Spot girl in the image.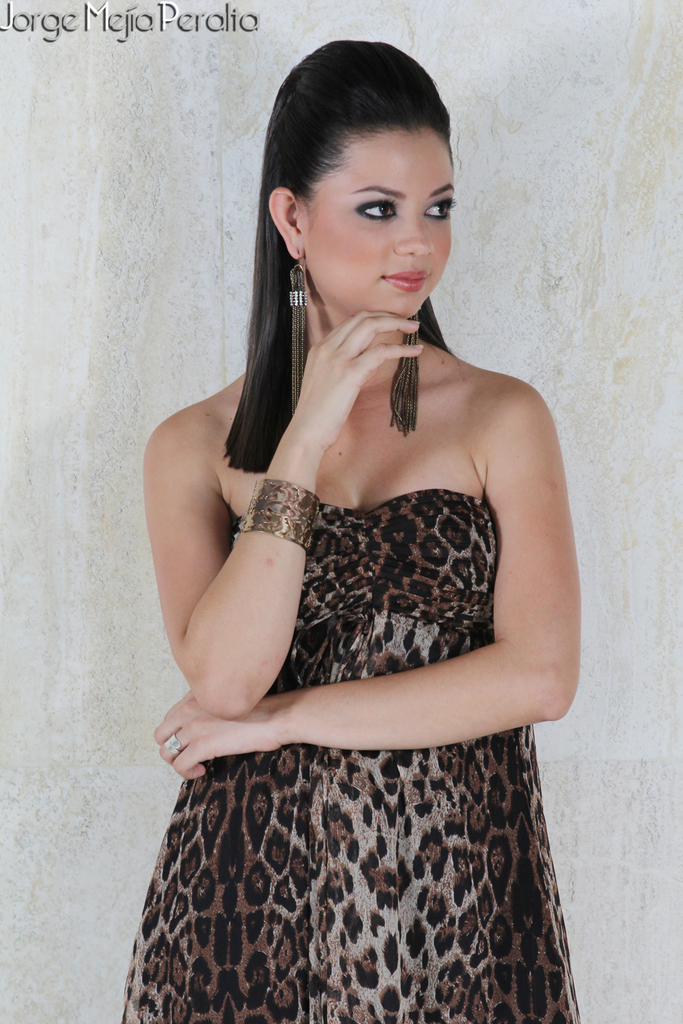
girl found at <region>117, 33, 586, 1022</region>.
